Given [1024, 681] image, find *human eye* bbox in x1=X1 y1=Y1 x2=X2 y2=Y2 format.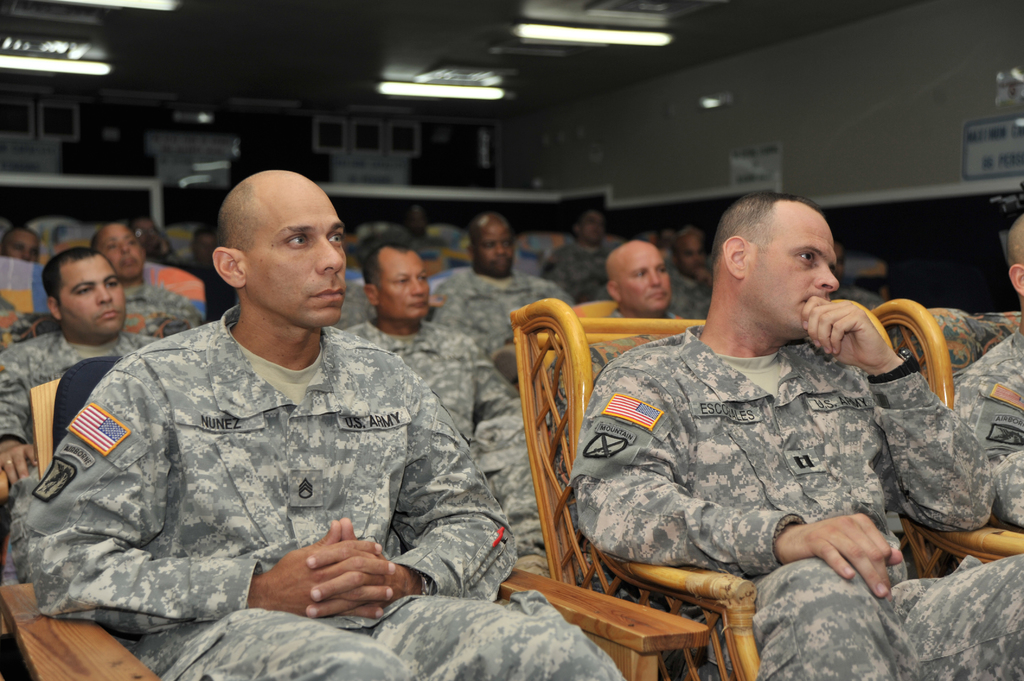
x1=326 y1=232 x2=346 y2=248.
